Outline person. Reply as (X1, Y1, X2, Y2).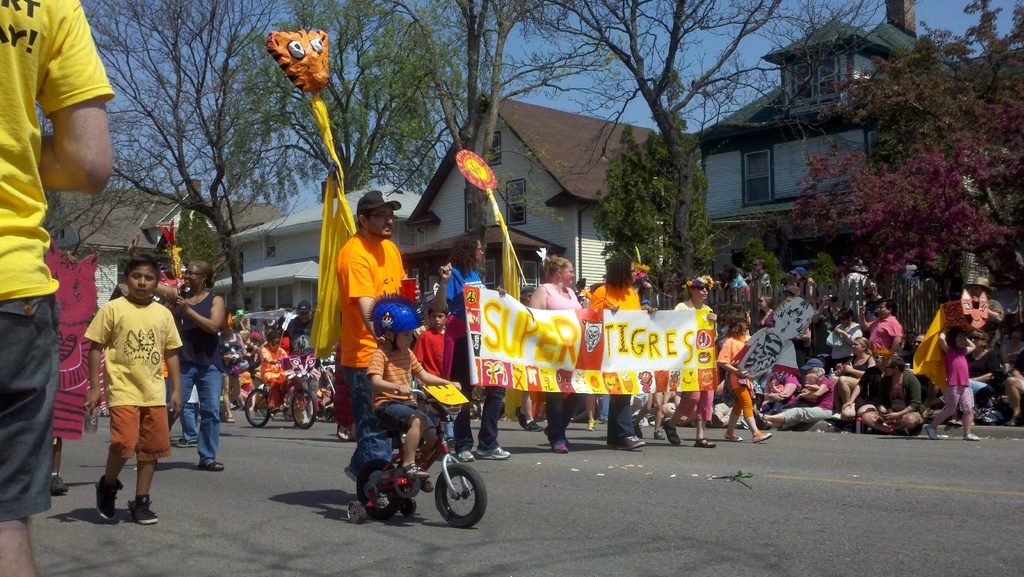
(747, 251, 780, 305).
